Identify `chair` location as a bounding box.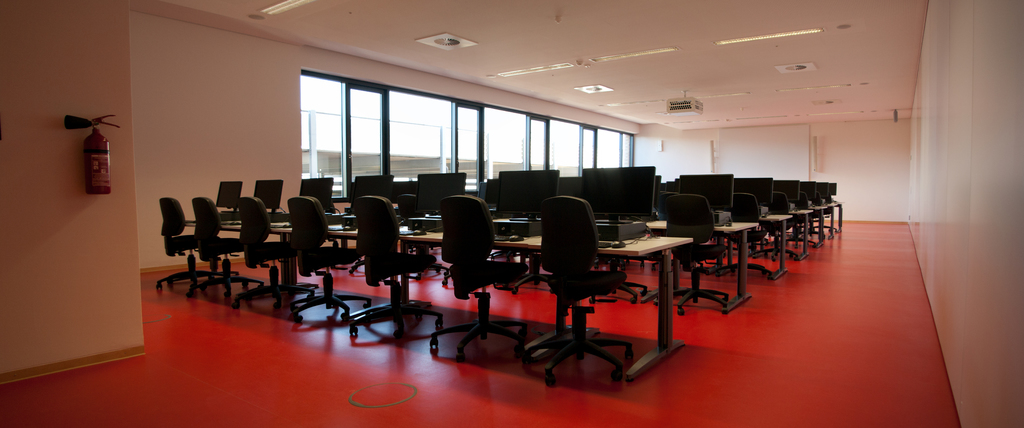
detection(230, 193, 320, 310).
